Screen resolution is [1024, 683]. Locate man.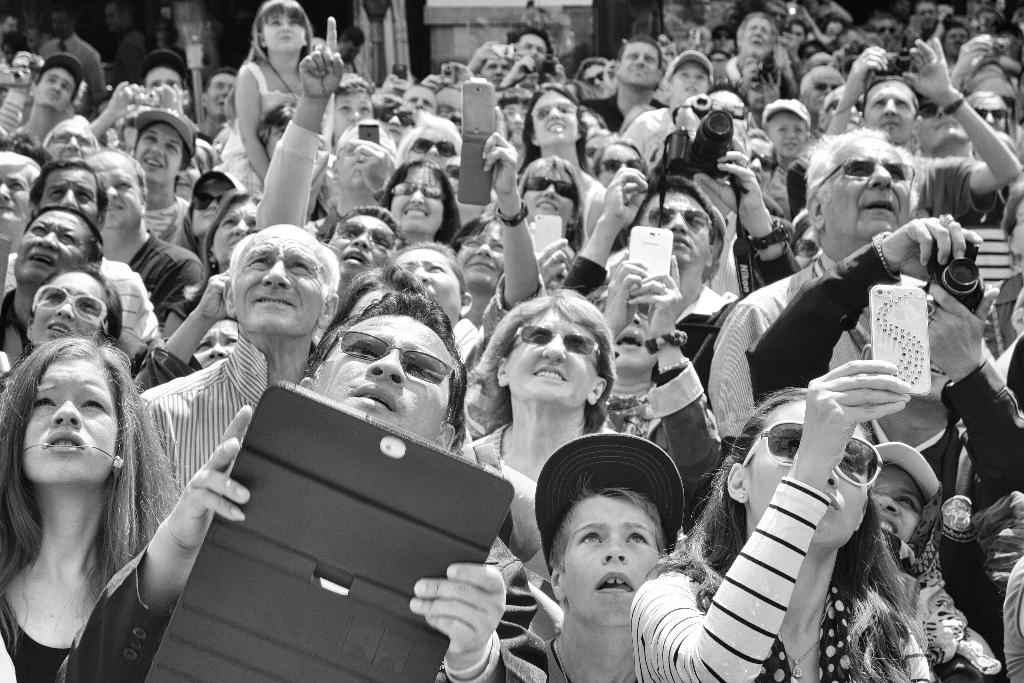
crop(829, 35, 1020, 228).
